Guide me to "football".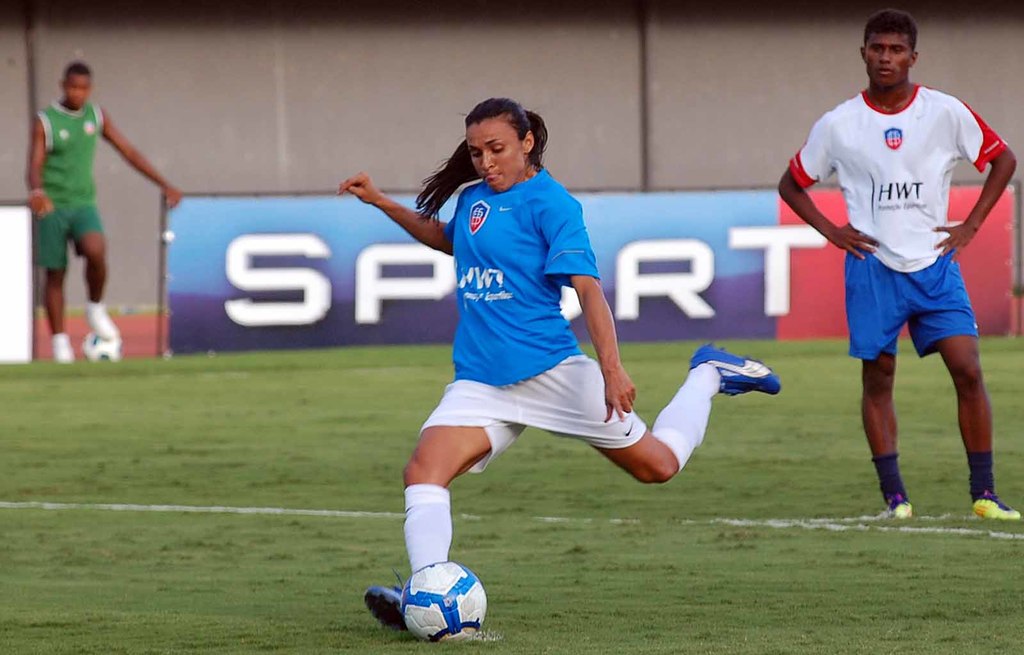
Guidance: 401 562 490 642.
